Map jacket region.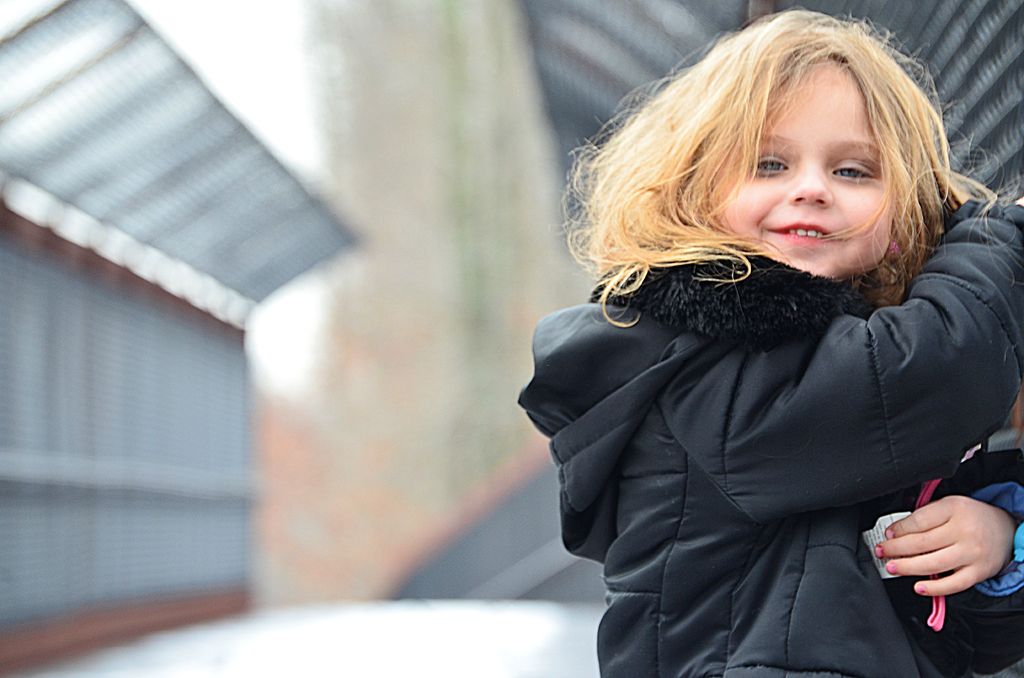
Mapped to {"x1": 518, "y1": 172, "x2": 981, "y2": 650}.
